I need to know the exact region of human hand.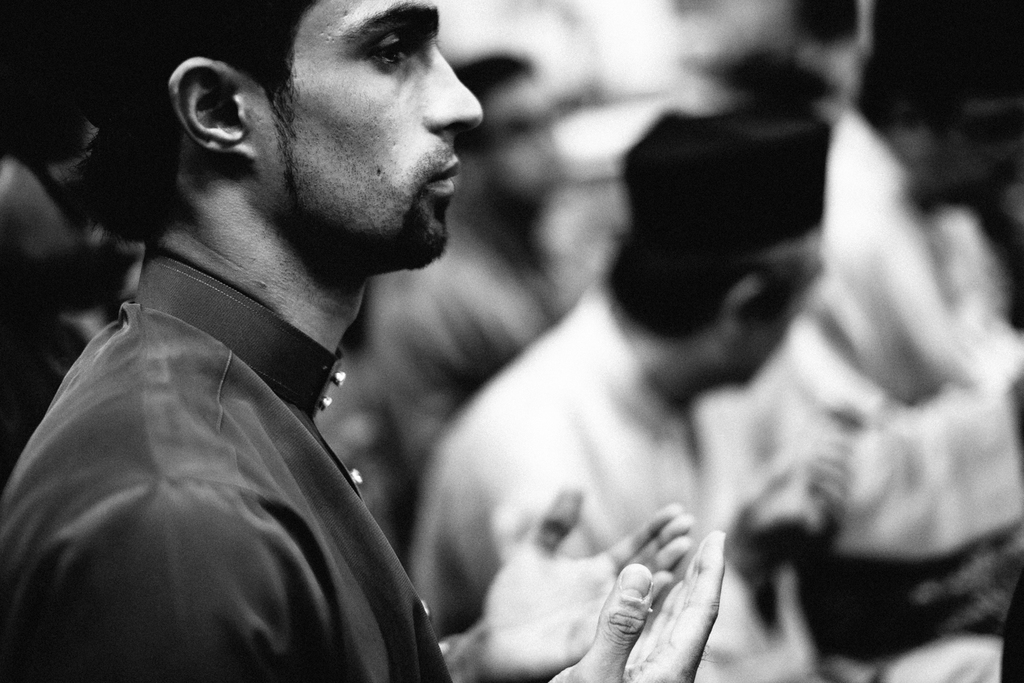
Region: pyautogui.locateOnScreen(745, 436, 847, 537).
